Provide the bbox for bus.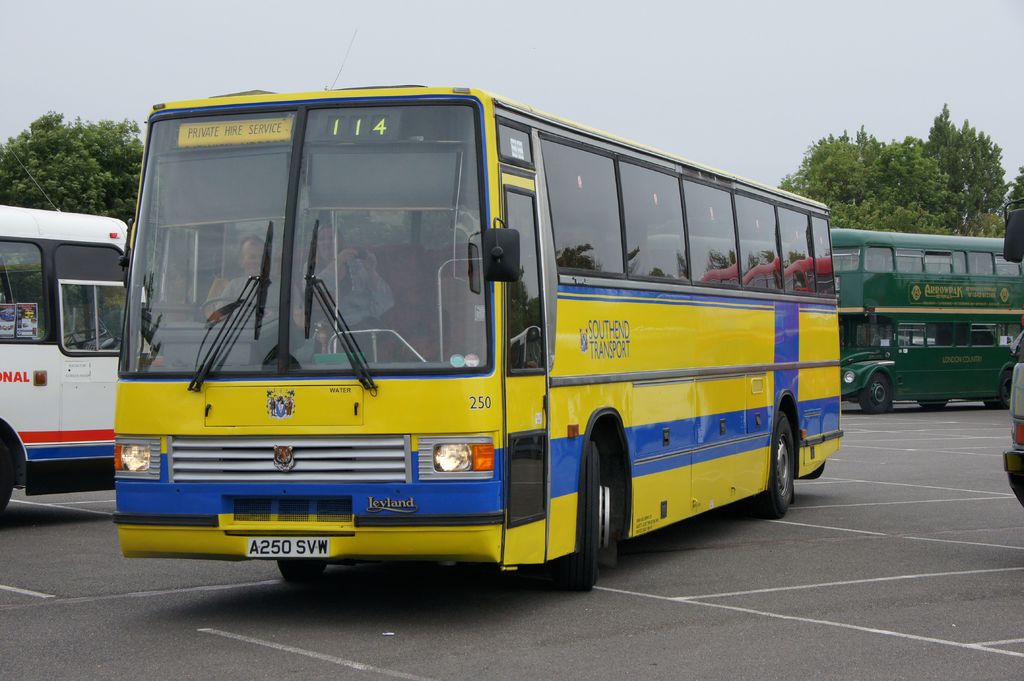
bbox=(0, 204, 152, 518).
